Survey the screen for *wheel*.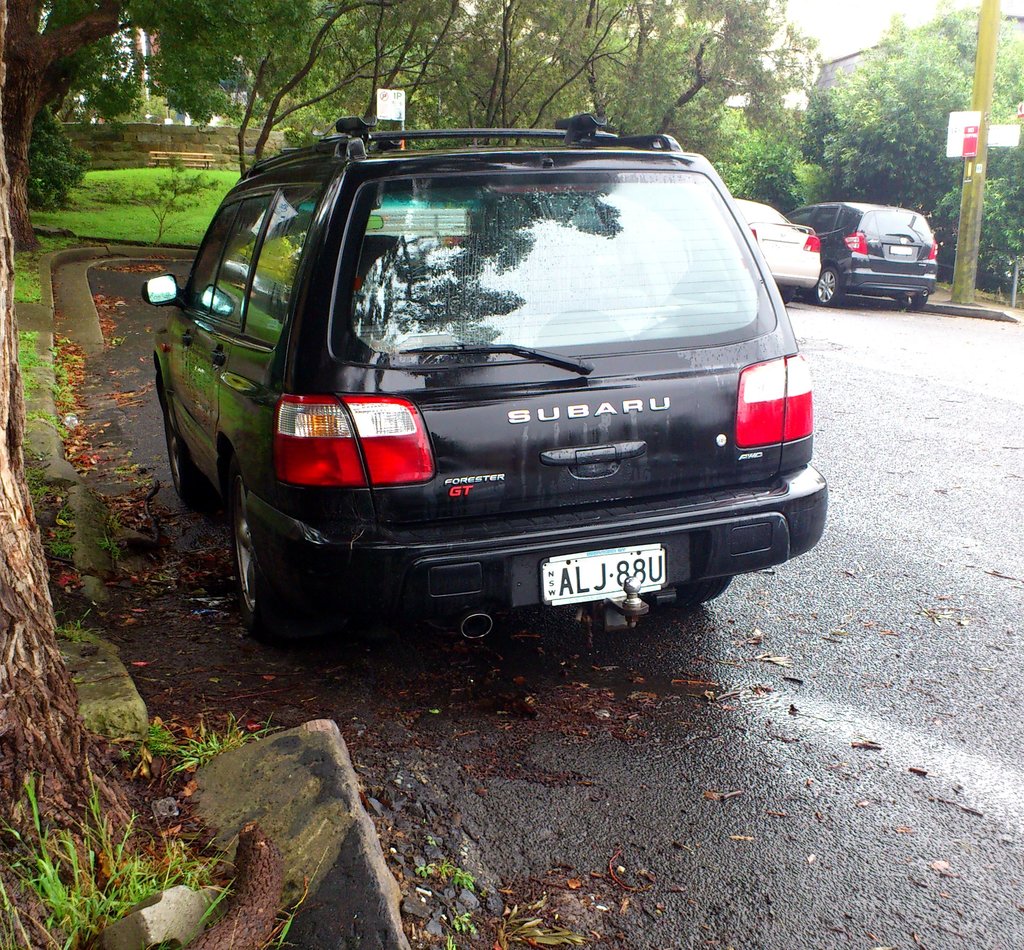
Survey found: [x1=163, y1=388, x2=217, y2=502].
